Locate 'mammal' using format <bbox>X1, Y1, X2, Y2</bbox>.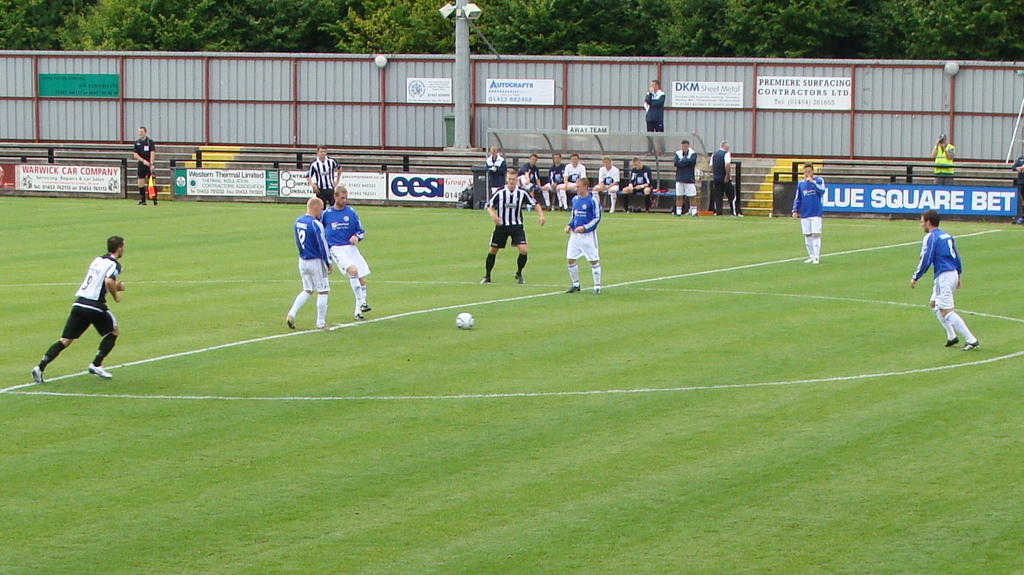
<bbox>289, 194, 333, 328</bbox>.
